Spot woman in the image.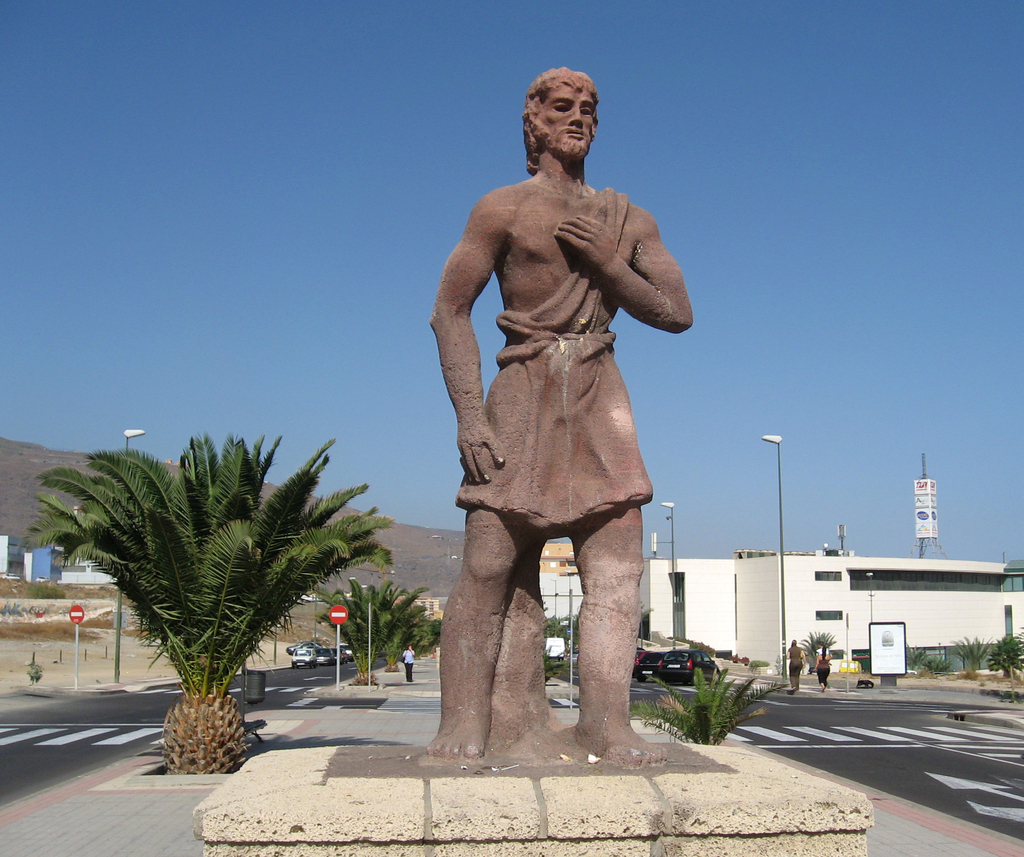
woman found at Rect(401, 645, 416, 683).
